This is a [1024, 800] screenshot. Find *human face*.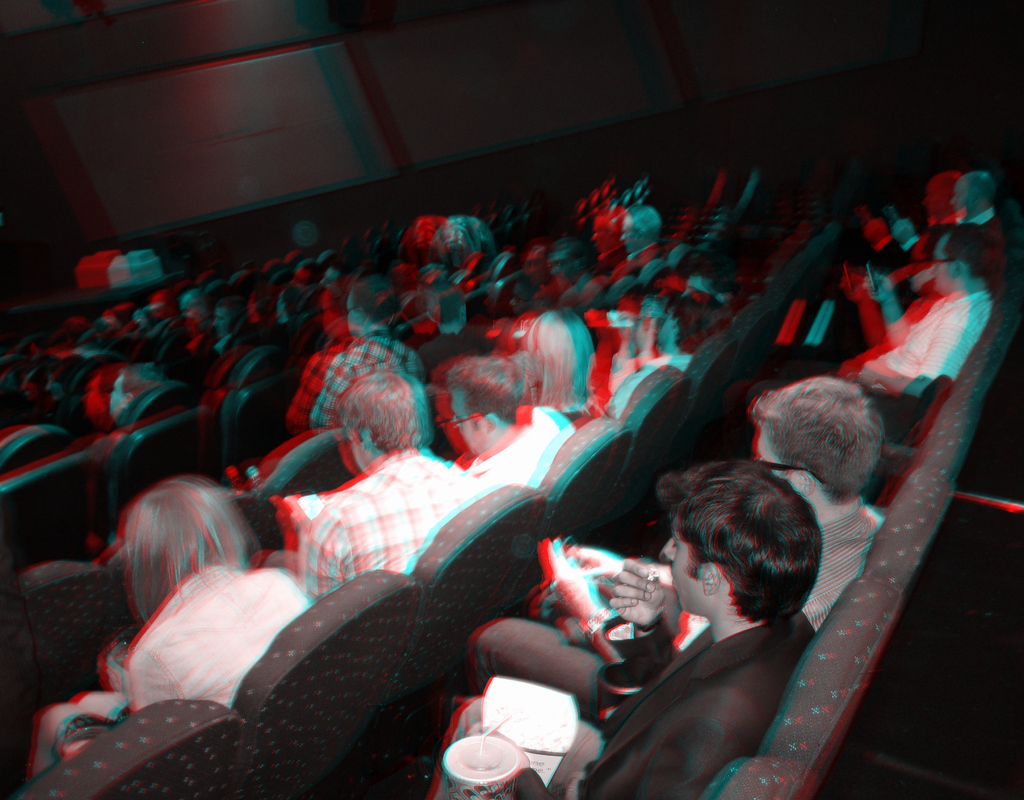
Bounding box: l=749, t=429, r=792, b=484.
